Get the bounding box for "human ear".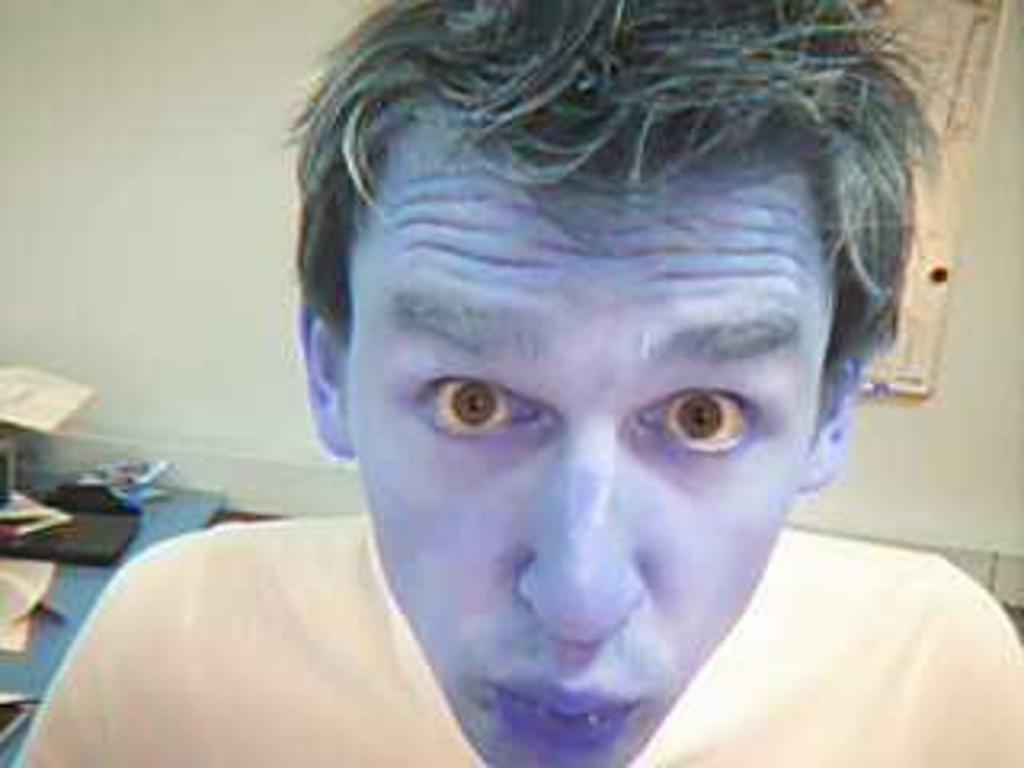
x1=794 y1=342 x2=861 y2=493.
